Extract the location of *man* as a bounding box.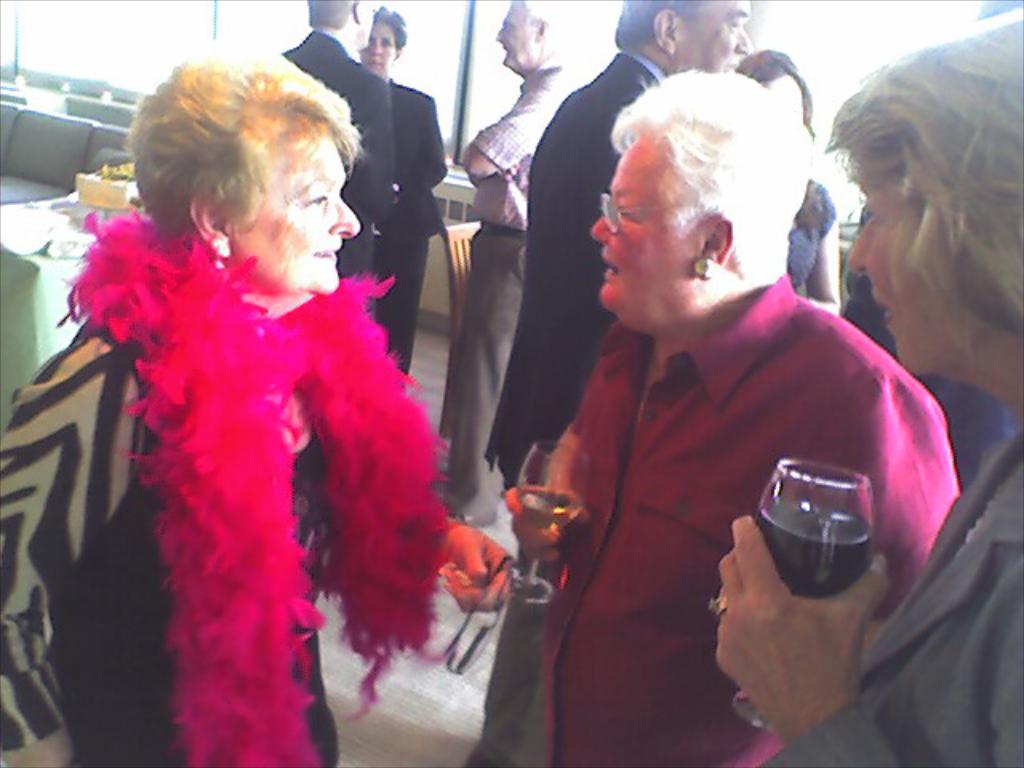
locate(485, 0, 755, 510).
